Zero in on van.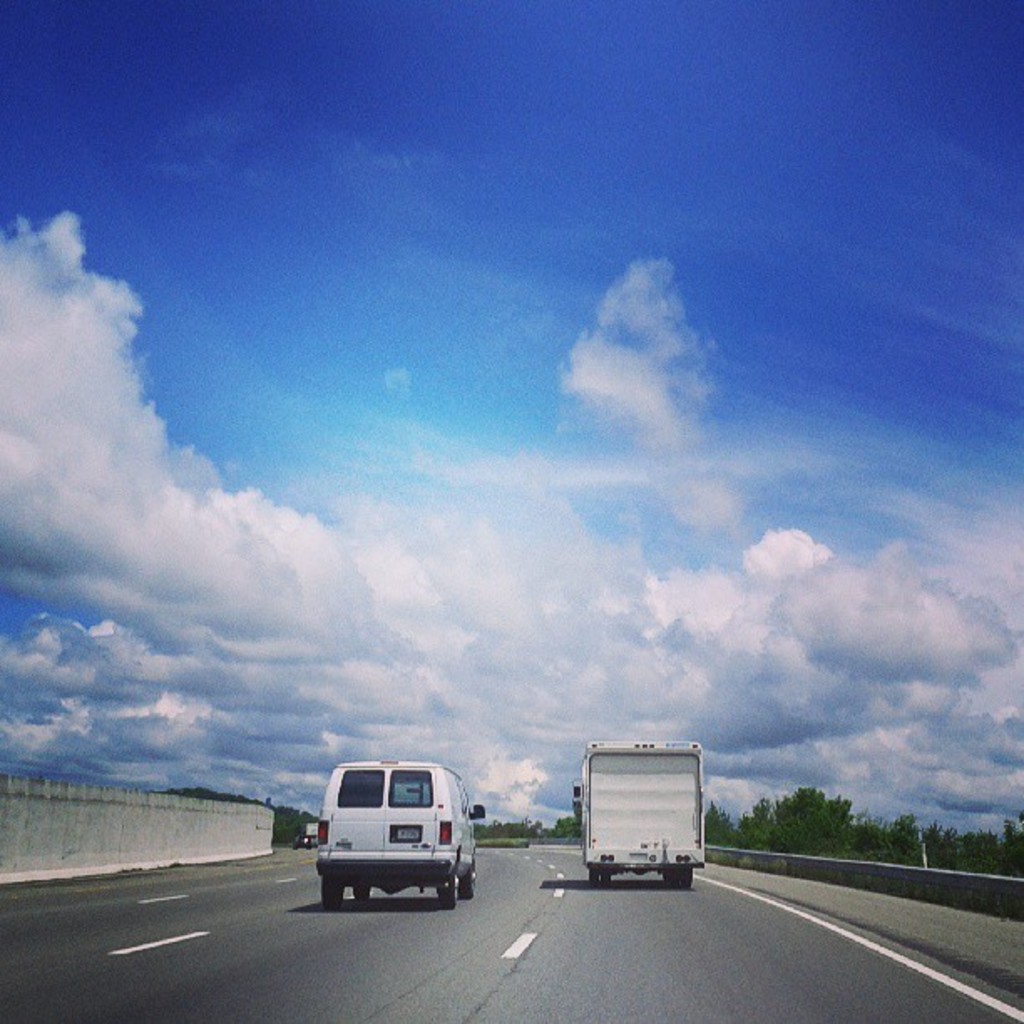
Zeroed in: left=310, top=755, right=485, bottom=910.
